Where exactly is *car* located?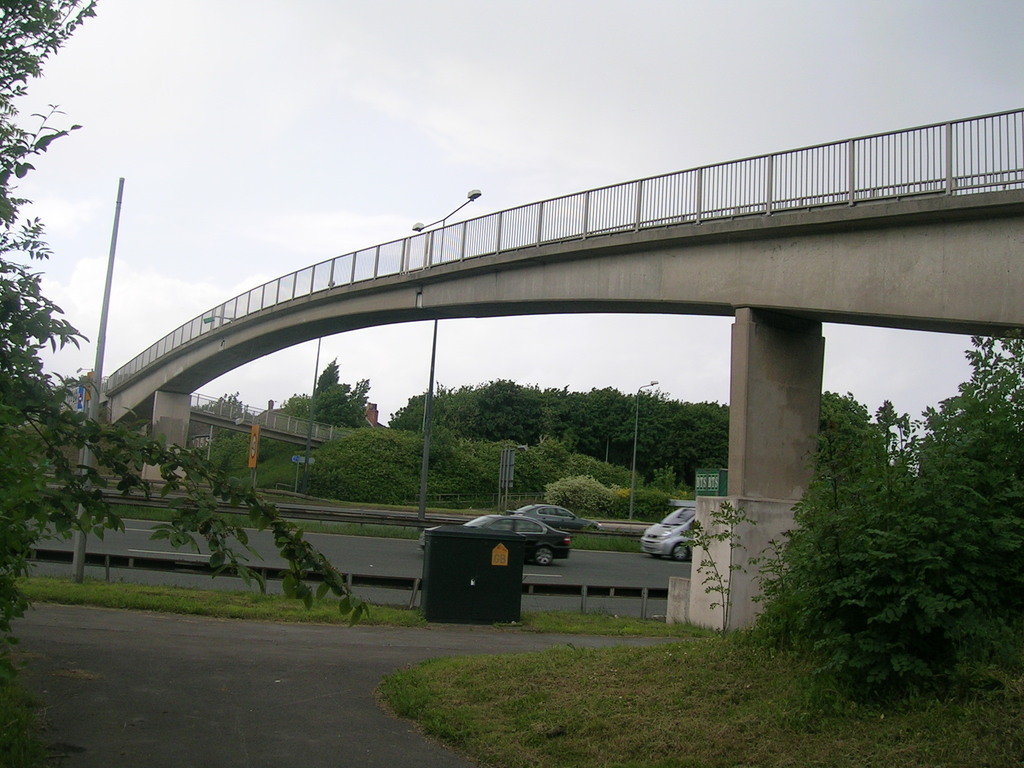
Its bounding box is region(632, 507, 705, 563).
